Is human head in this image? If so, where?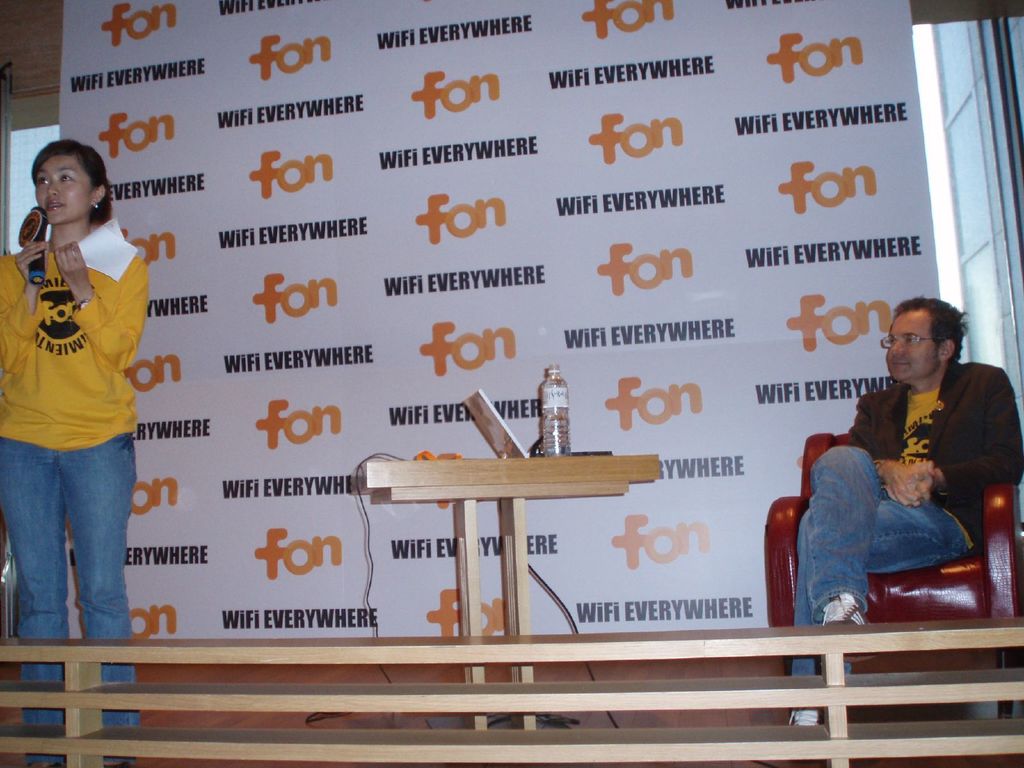
Yes, at <bbox>884, 298, 963, 385</bbox>.
